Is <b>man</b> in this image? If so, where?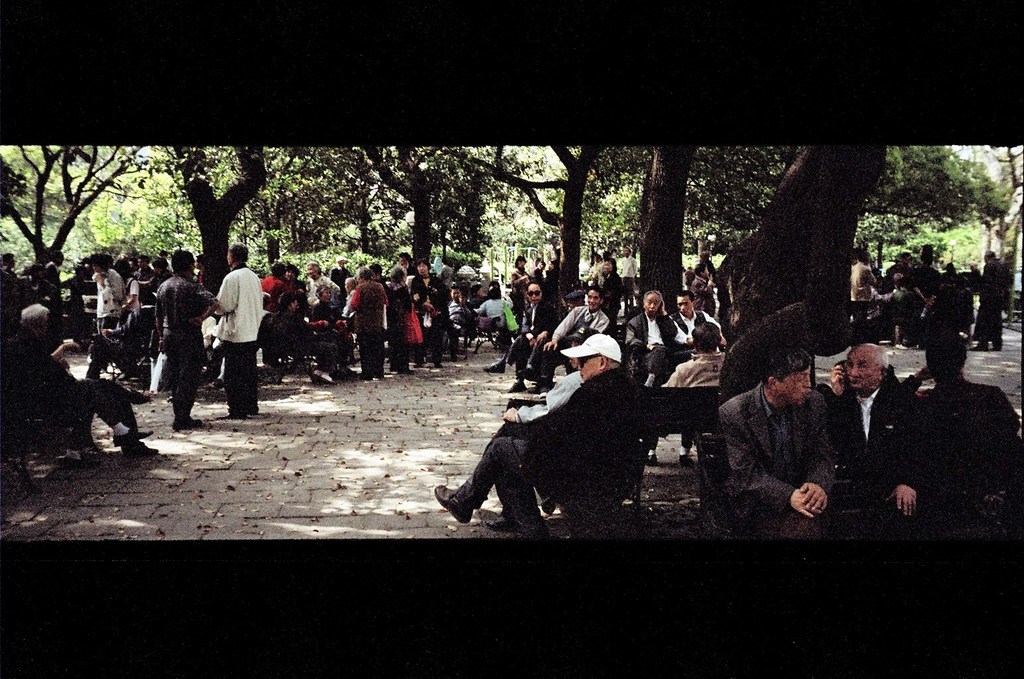
Yes, at Rect(824, 333, 940, 537).
